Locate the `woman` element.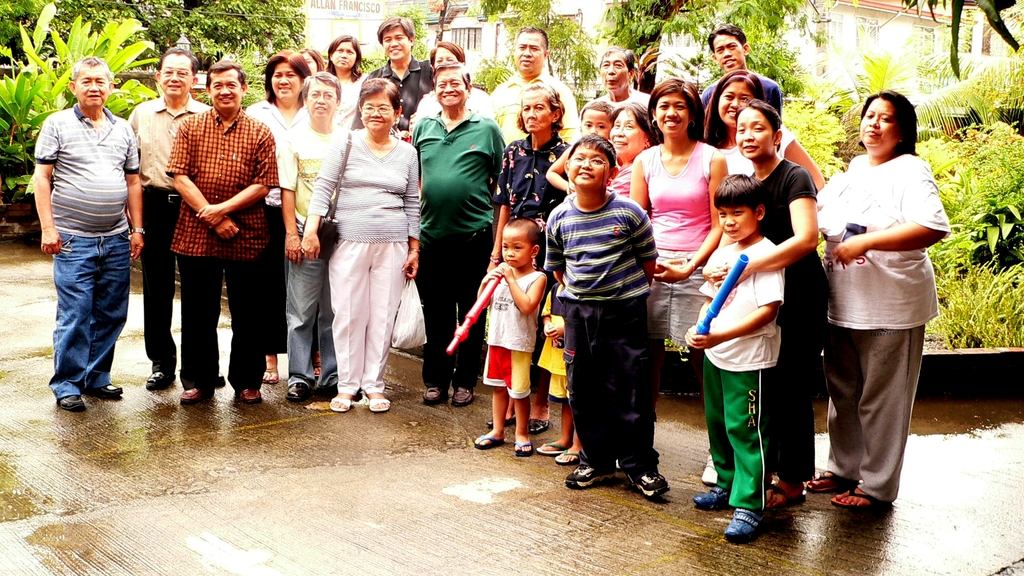
Element bbox: [x1=410, y1=37, x2=502, y2=121].
